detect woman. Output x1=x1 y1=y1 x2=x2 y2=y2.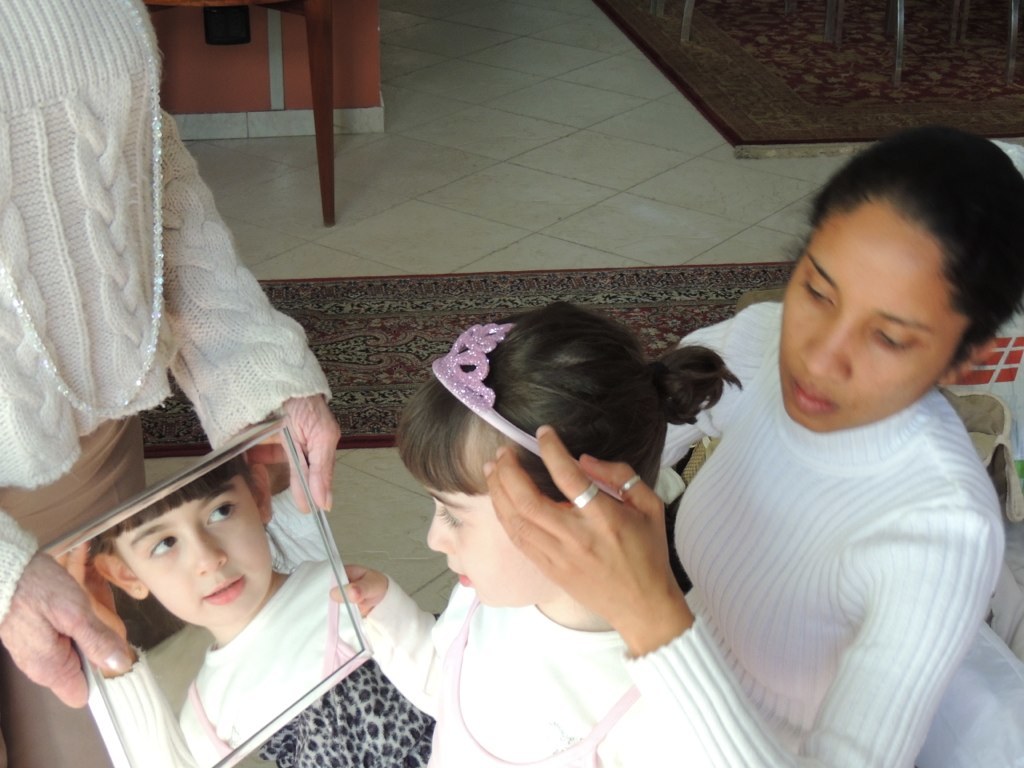
x1=257 y1=125 x2=1023 y2=767.
